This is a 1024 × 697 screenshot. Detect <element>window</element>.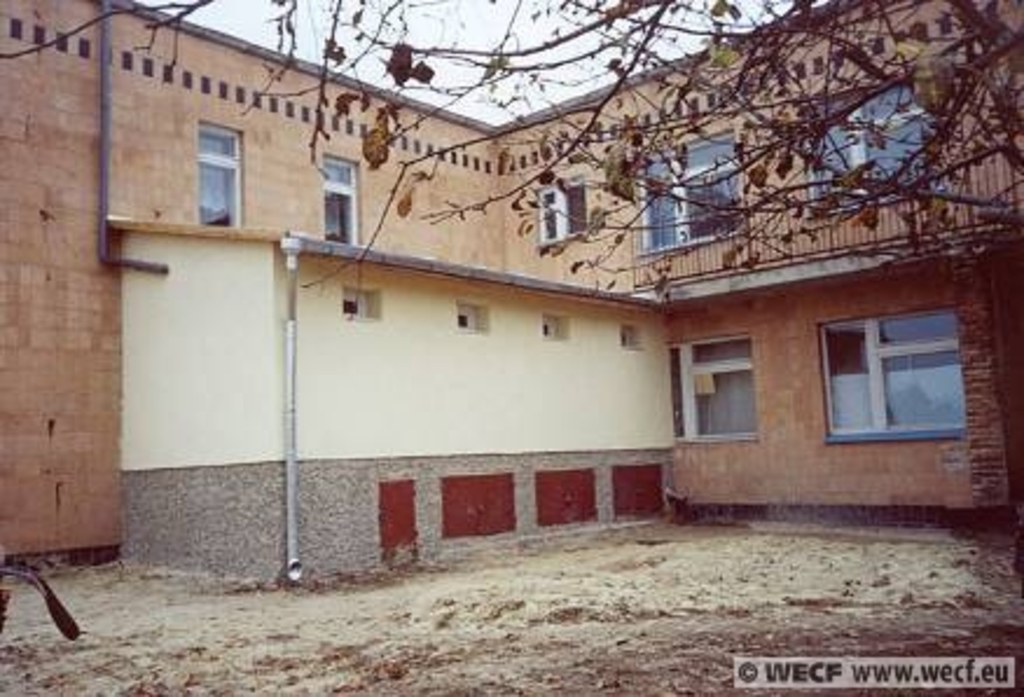
BBox(194, 119, 243, 229).
